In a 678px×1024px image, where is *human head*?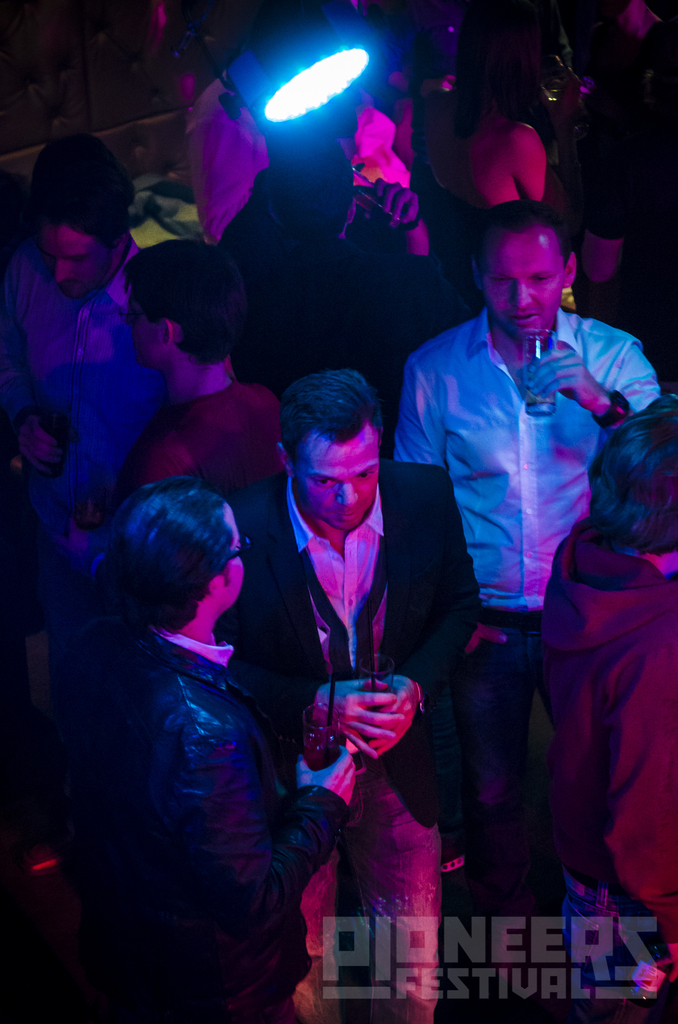
x1=280, y1=367, x2=399, y2=542.
